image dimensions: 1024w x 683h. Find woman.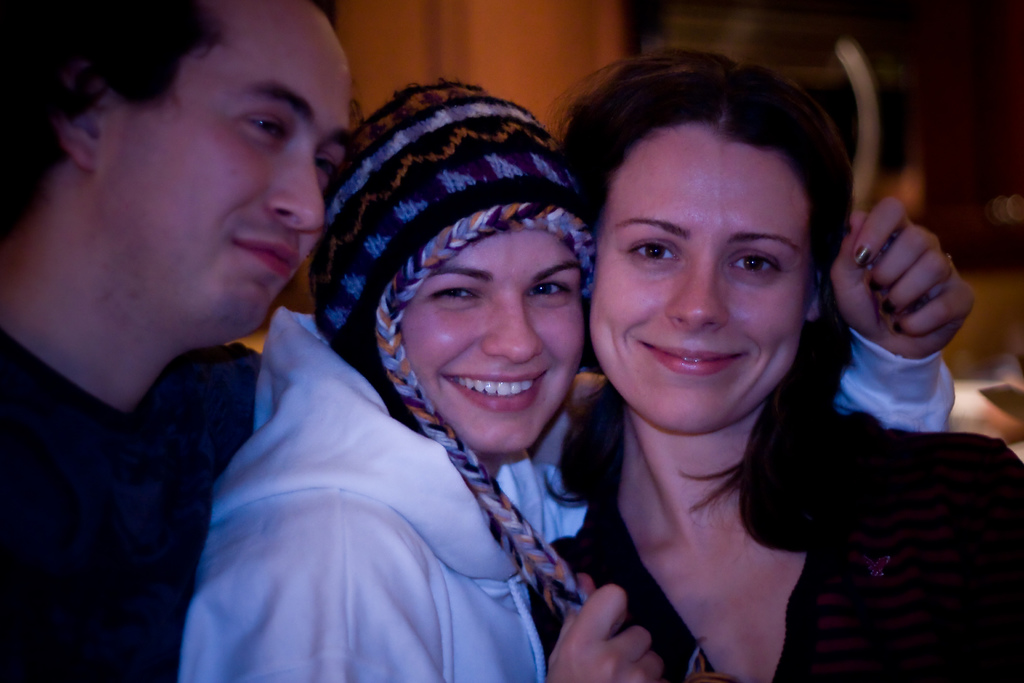
<bbox>182, 78, 980, 682</bbox>.
